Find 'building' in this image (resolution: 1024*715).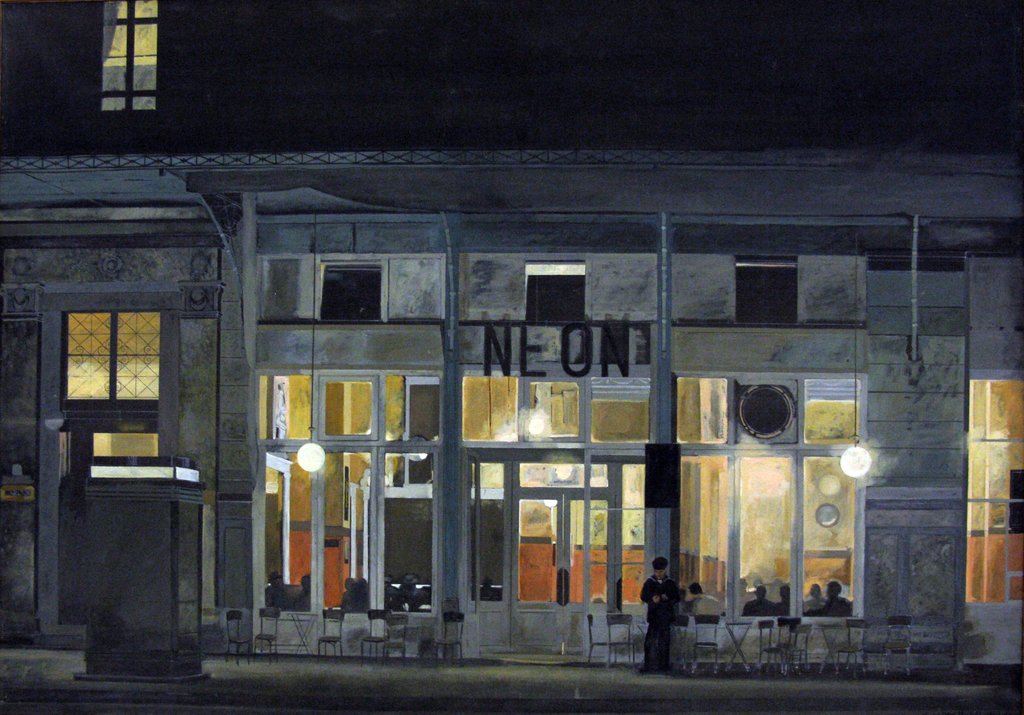
region(0, 0, 1023, 142).
